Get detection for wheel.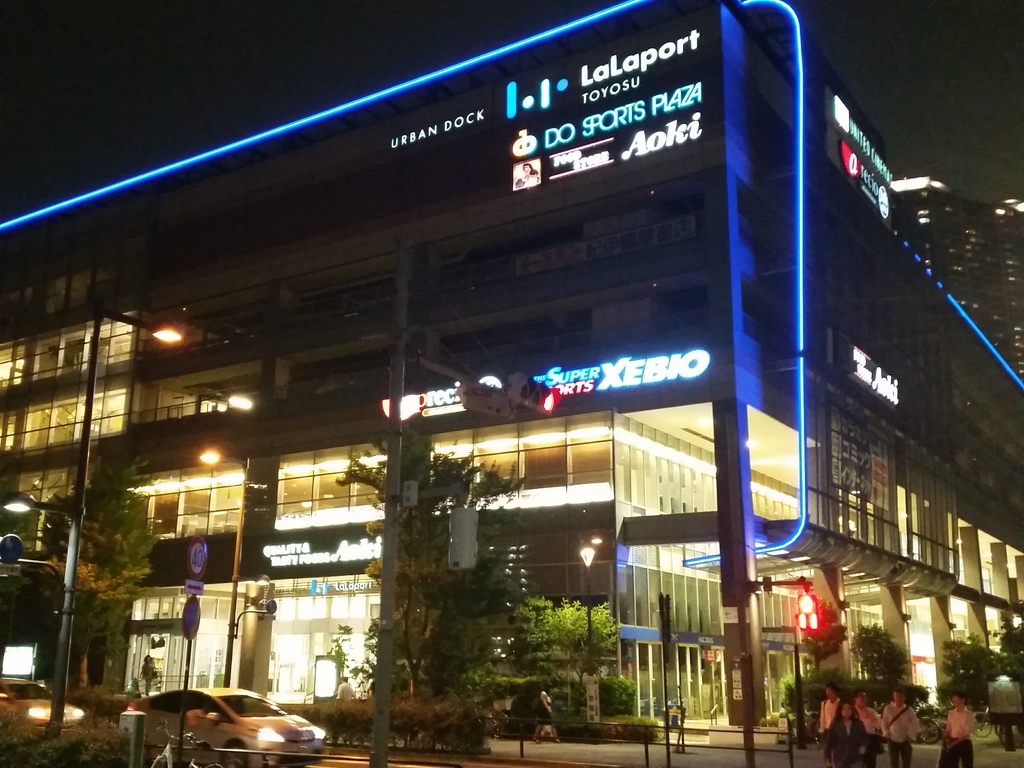
Detection: box=[971, 709, 993, 737].
